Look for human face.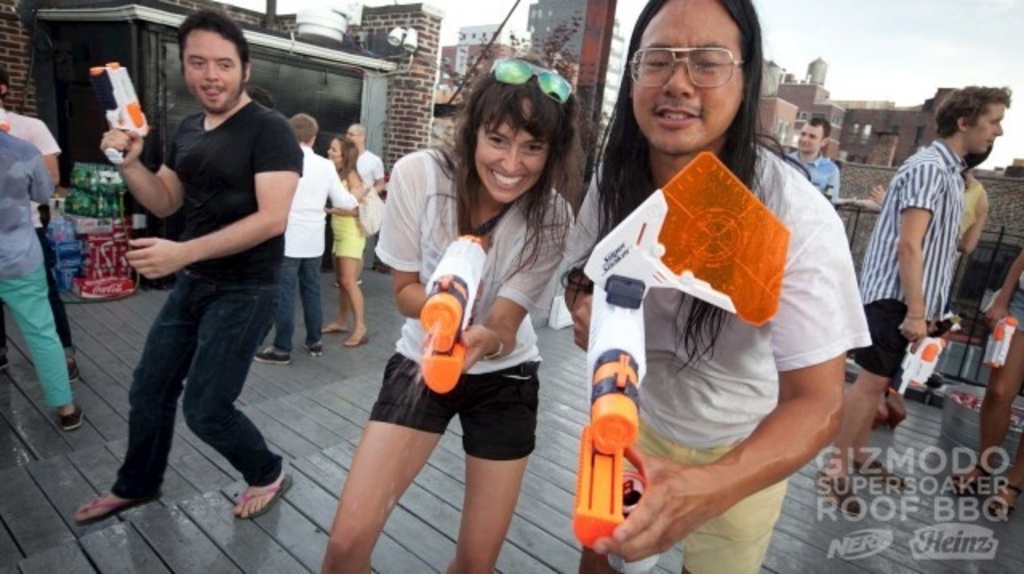
Found: 475/126/547/205.
